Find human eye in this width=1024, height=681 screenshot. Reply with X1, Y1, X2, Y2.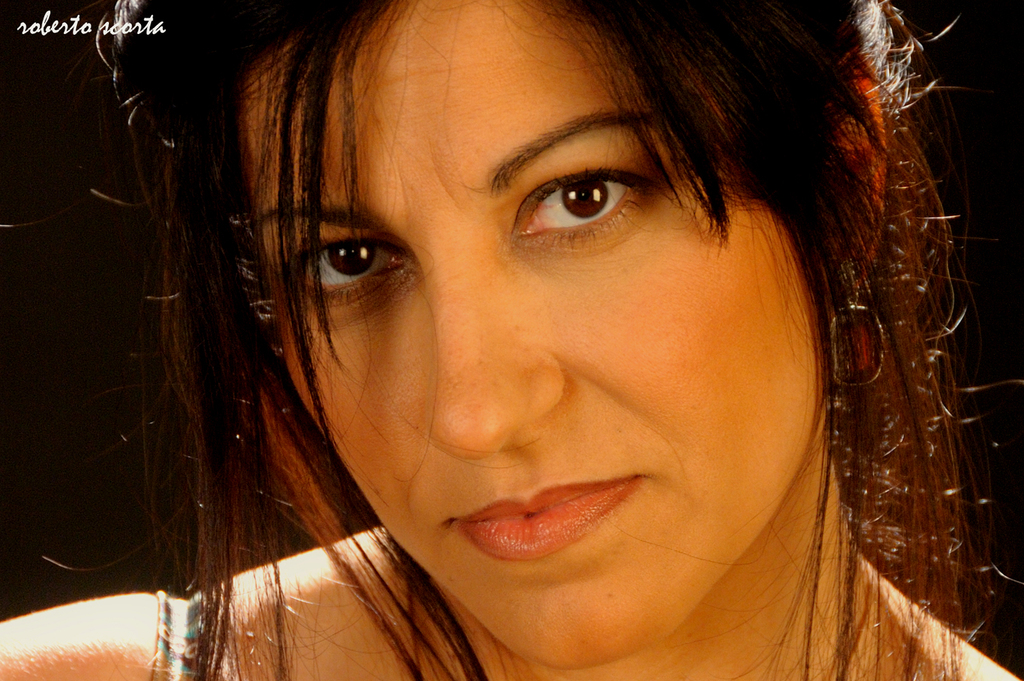
287, 236, 409, 304.
